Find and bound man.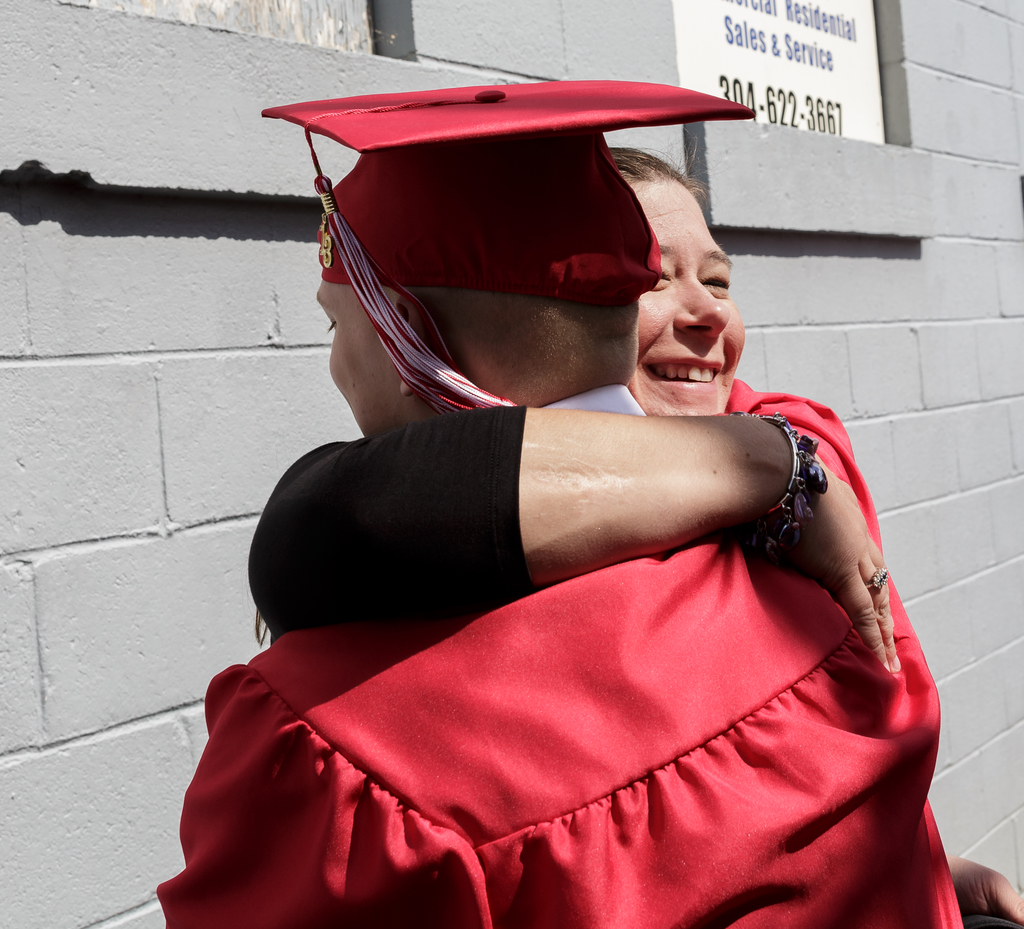
Bound: box(169, 139, 985, 901).
